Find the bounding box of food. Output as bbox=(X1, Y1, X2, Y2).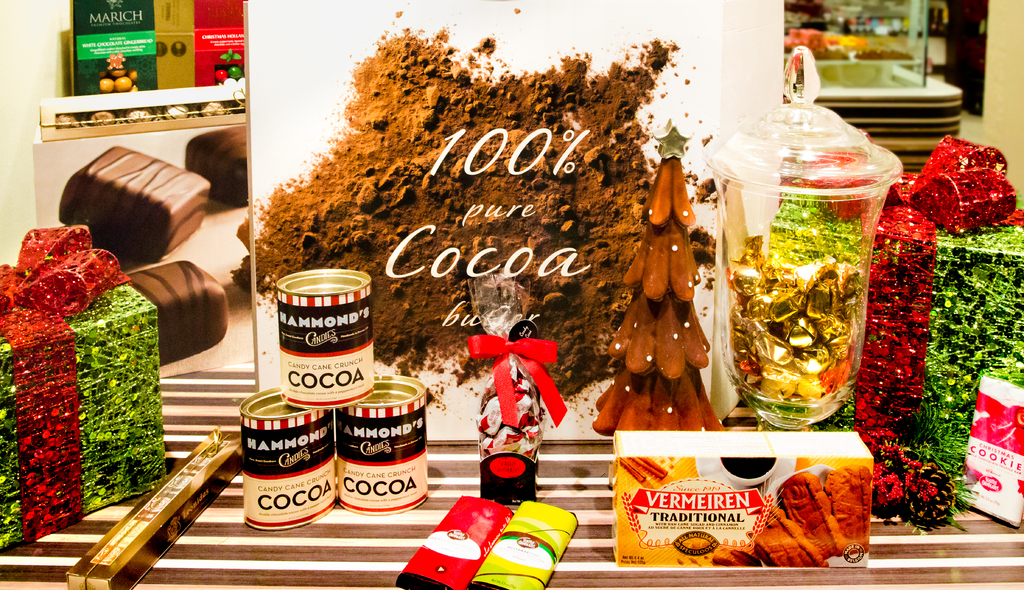
bbox=(163, 102, 189, 120).
